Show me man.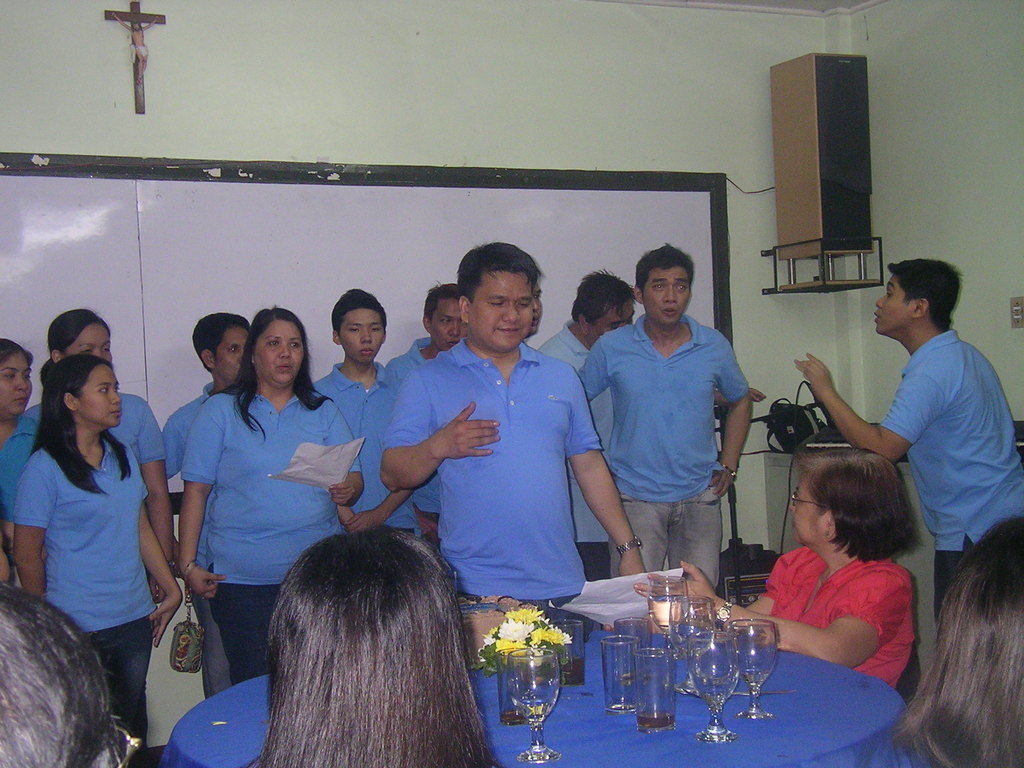
man is here: {"left": 792, "top": 252, "right": 1023, "bottom": 637}.
